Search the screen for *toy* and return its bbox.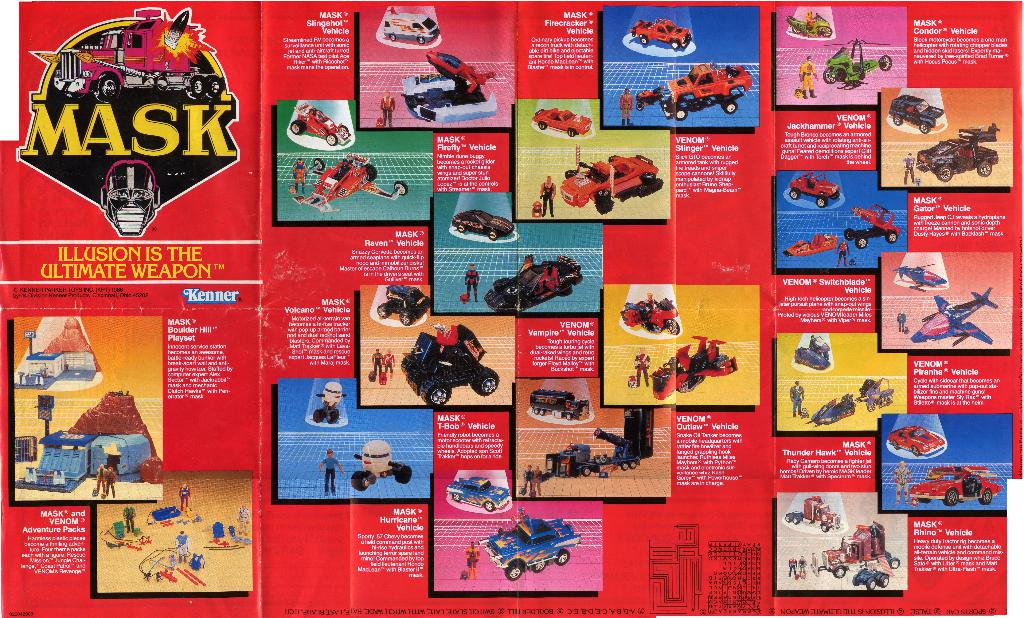
Found: rect(909, 284, 1005, 353).
